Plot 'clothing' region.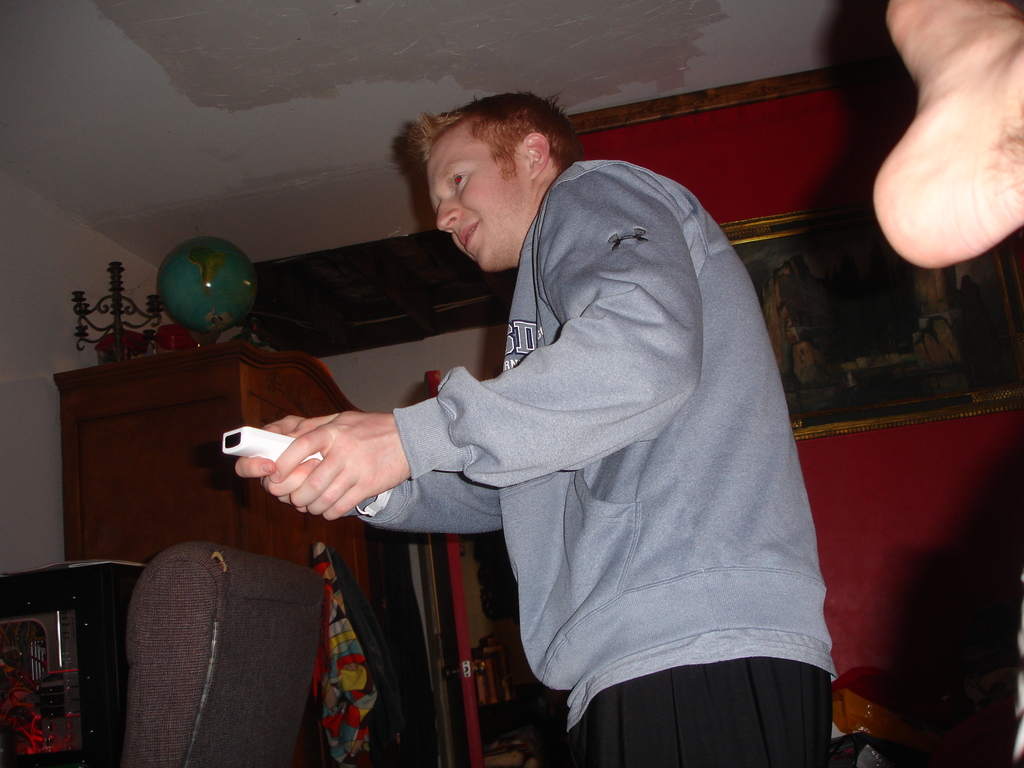
Plotted at box(334, 122, 844, 762).
